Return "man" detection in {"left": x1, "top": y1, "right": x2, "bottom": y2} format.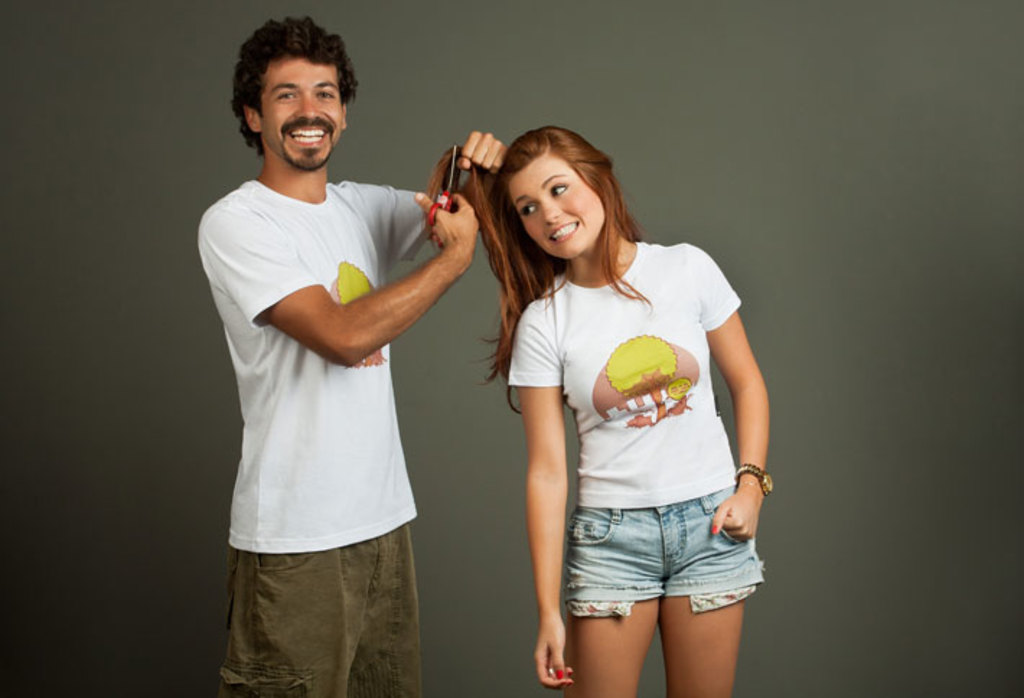
{"left": 189, "top": 17, "right": 505, "bottom": 686}.
